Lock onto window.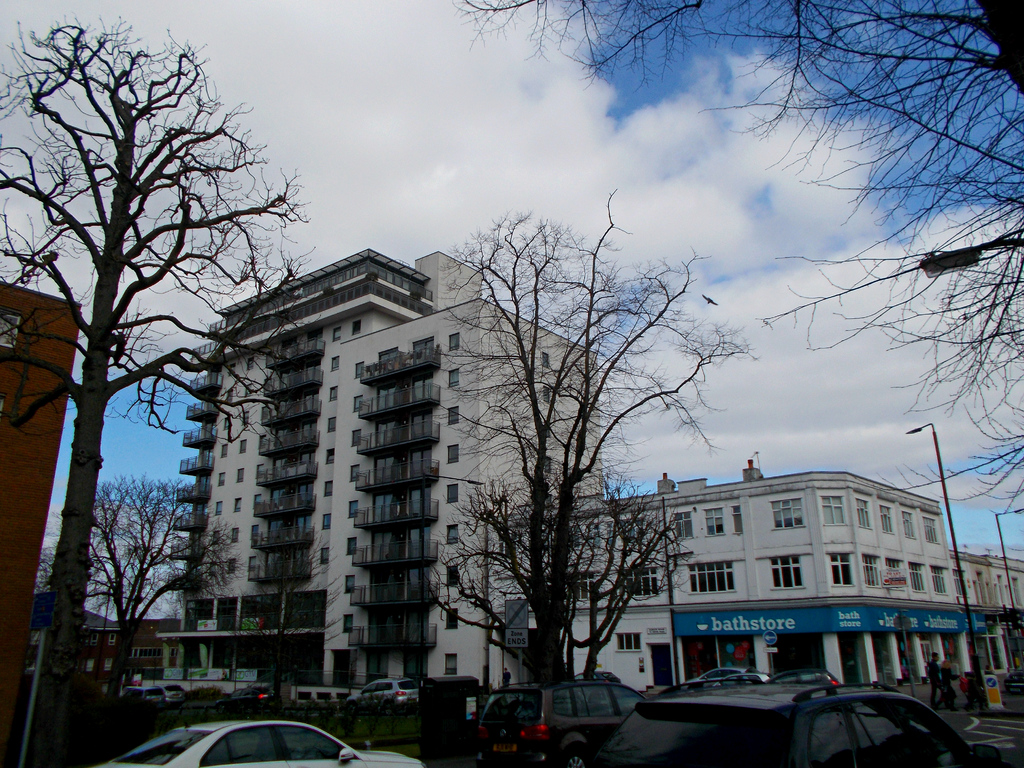
Locked: select_region(348, 498, 358, 519).
